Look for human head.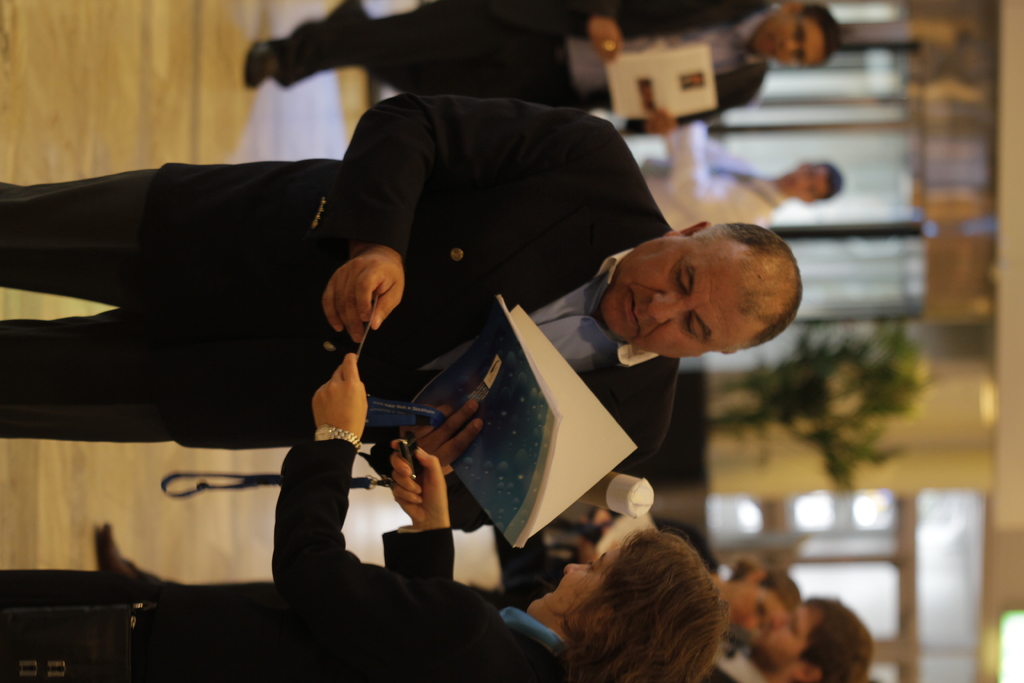
Found: region(731, 561, 804, 628).
